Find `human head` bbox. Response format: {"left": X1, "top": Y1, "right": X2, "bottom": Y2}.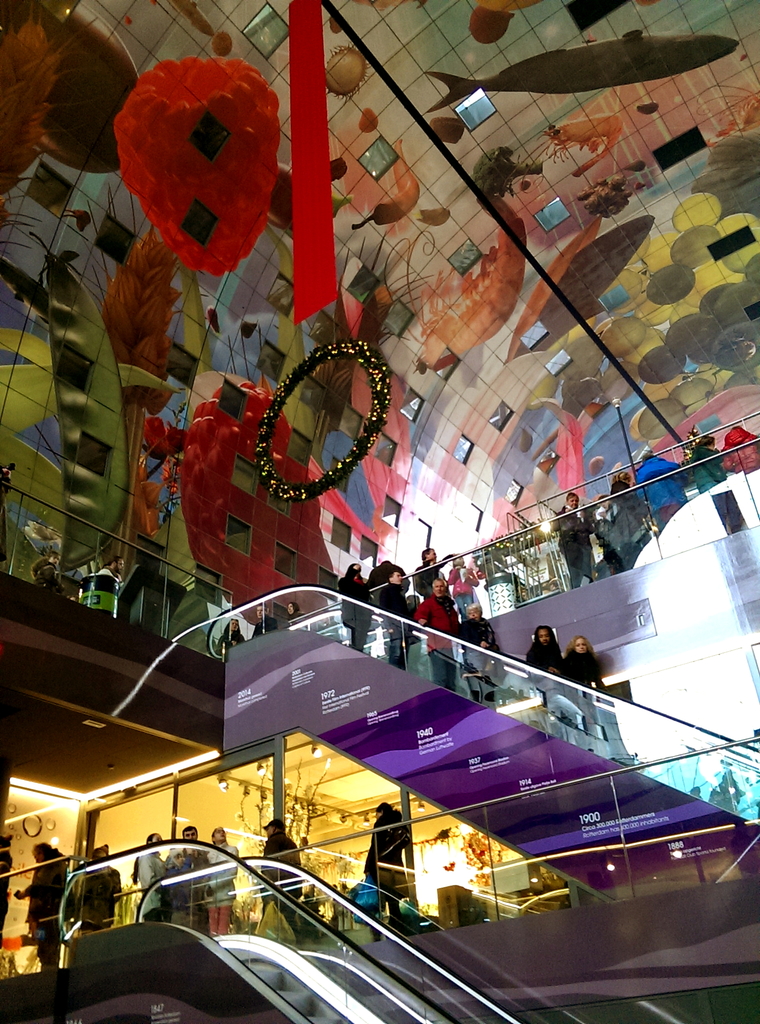
{"left": 563, "top": 491, "right": 581, "bottom": 507}.
